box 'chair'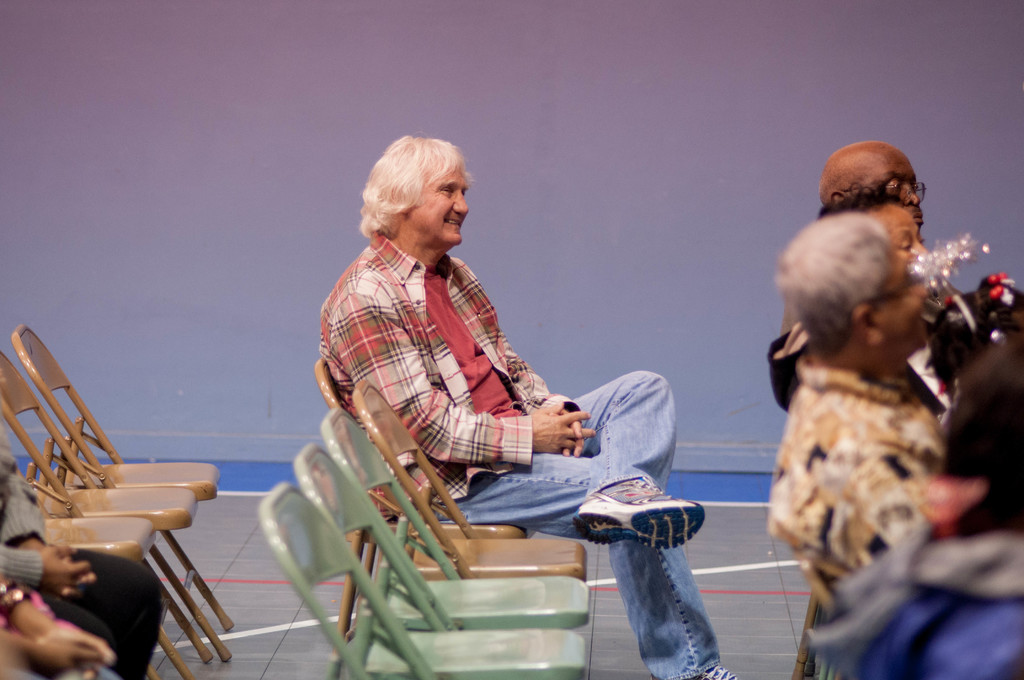
l=781, t=544, r=850, b=679
